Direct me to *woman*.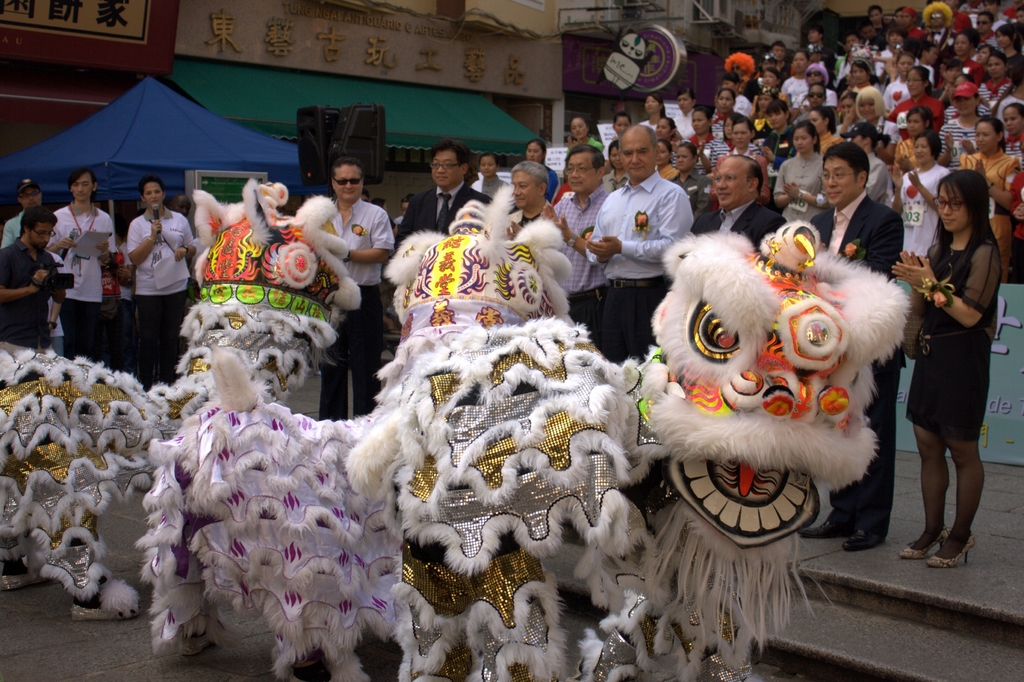
Direction: left=691, top=111, right=715, bottom=139.
